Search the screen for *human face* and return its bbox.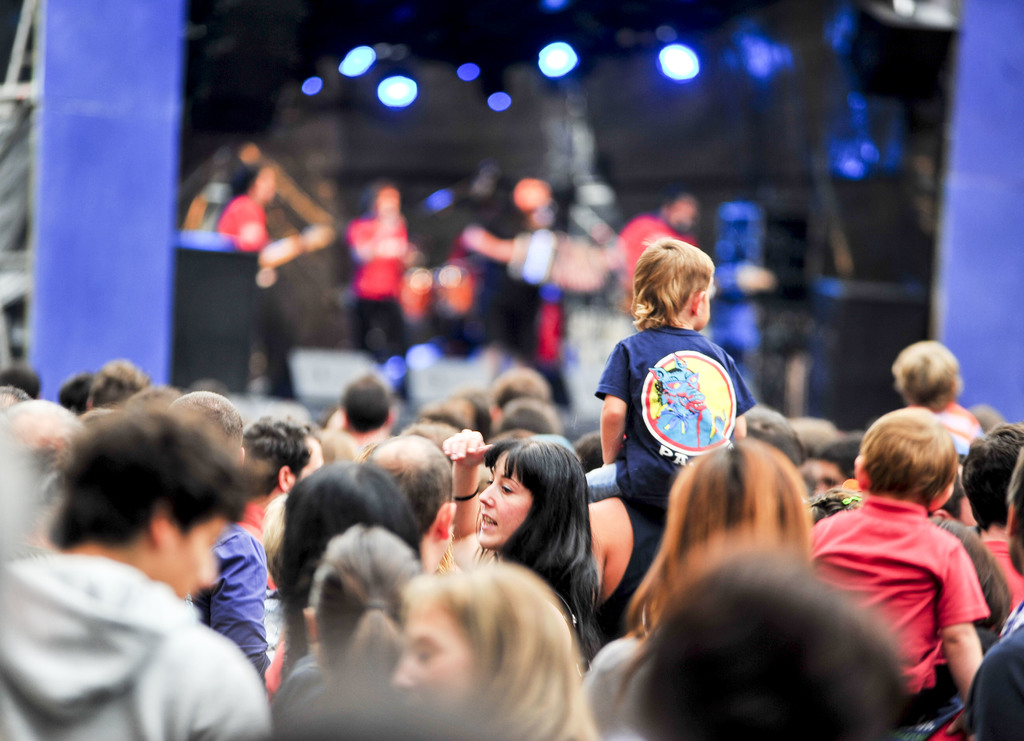
Found: (391,603,472,712).
